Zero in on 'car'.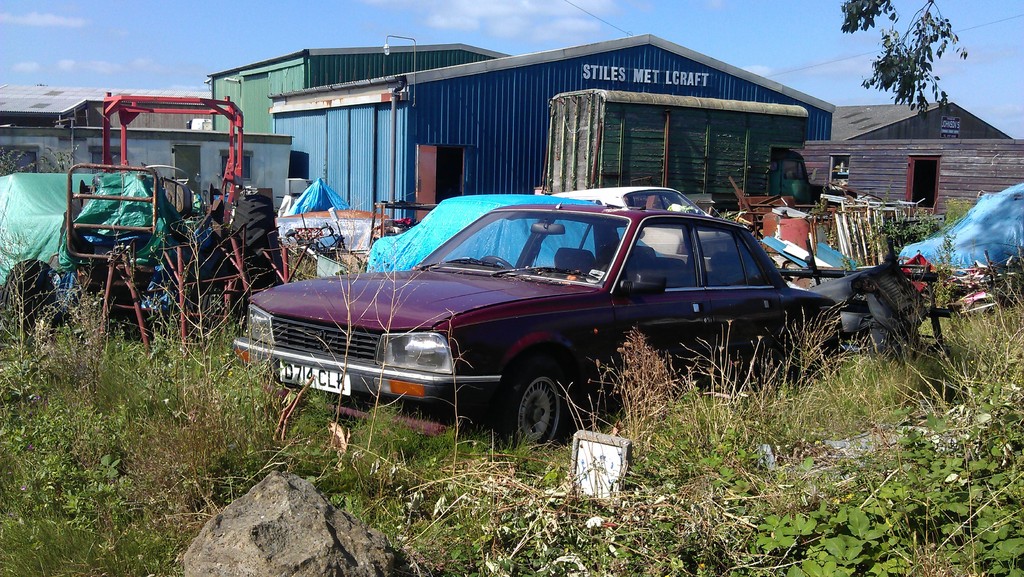
Zeroed in: [218, 204, 833, 453].
